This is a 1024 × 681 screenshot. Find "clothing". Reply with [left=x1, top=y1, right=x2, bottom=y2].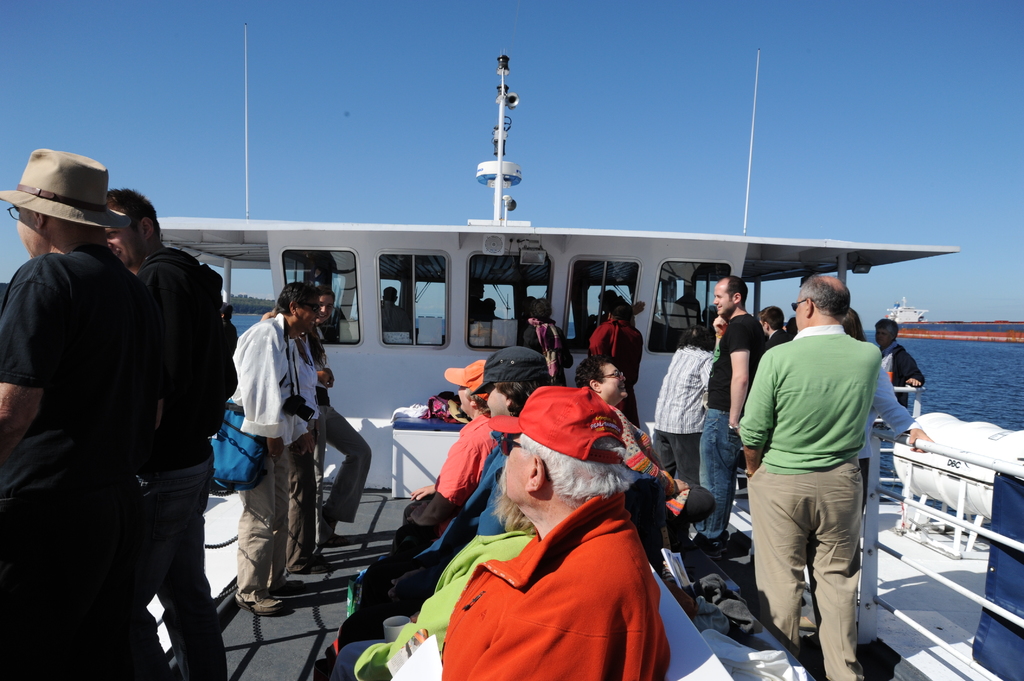
[left=142, top=249, right=237, bottom=680].
